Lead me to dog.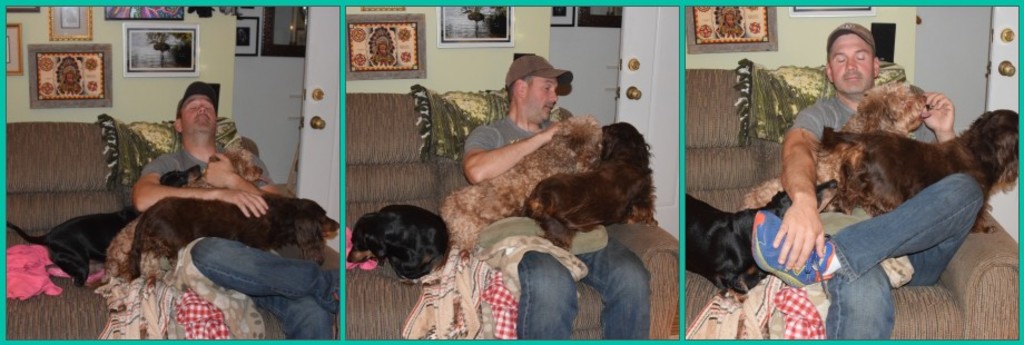
Lead to [346,204,452,282].
